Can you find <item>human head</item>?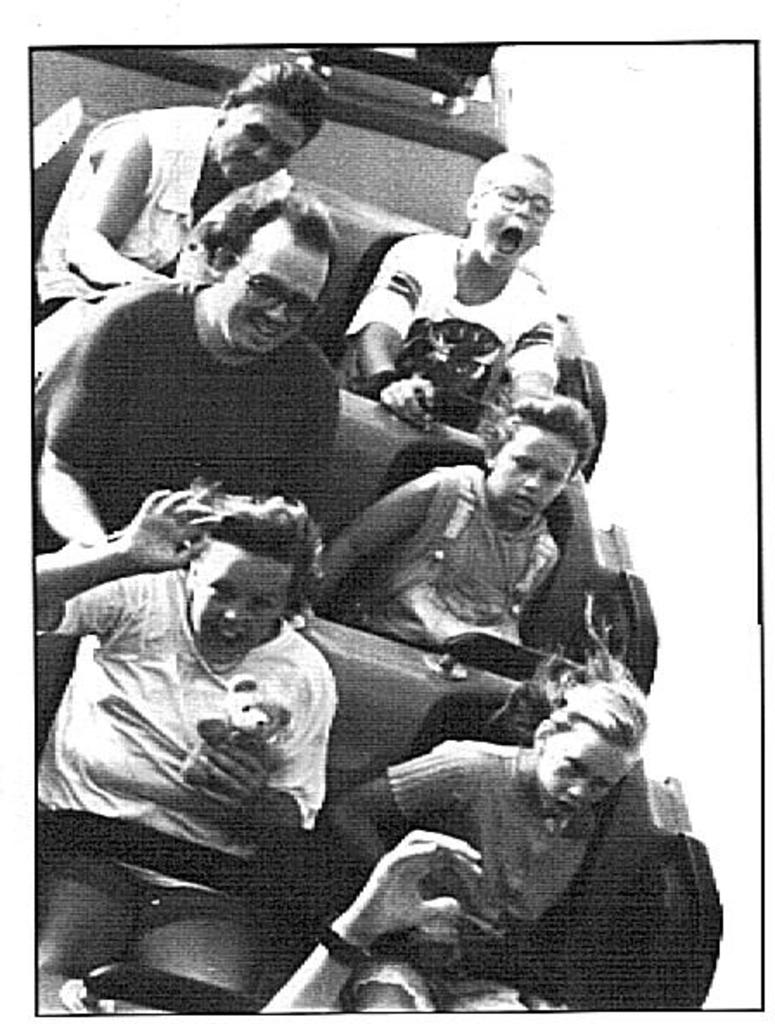
Yes, bounding box: 187, 479, 323, 664.
